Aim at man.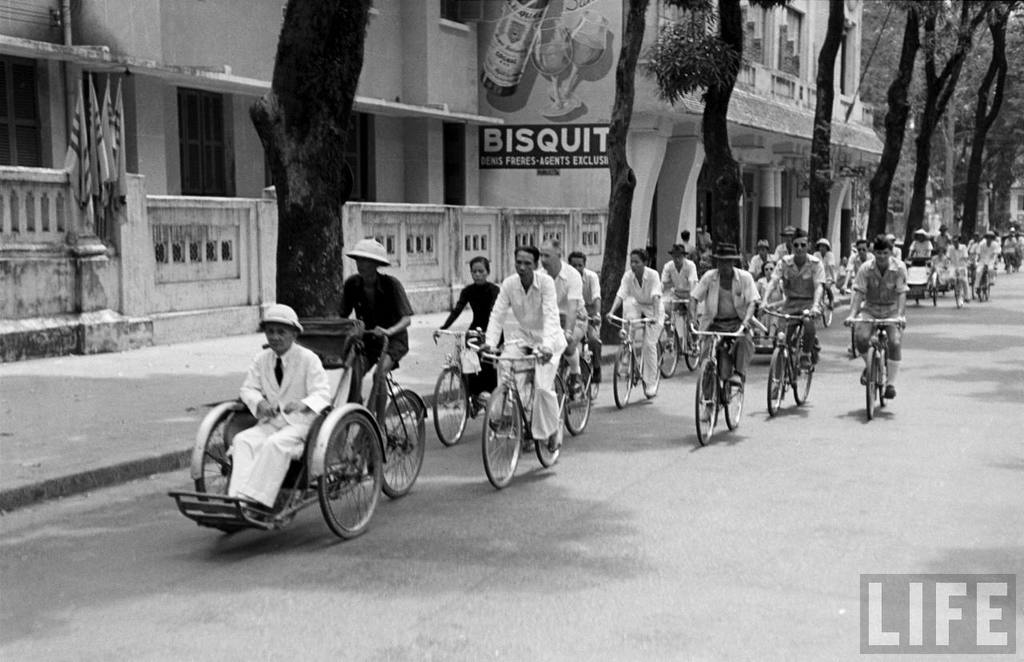
Aimed at <box>529,245,586,406</box>.
